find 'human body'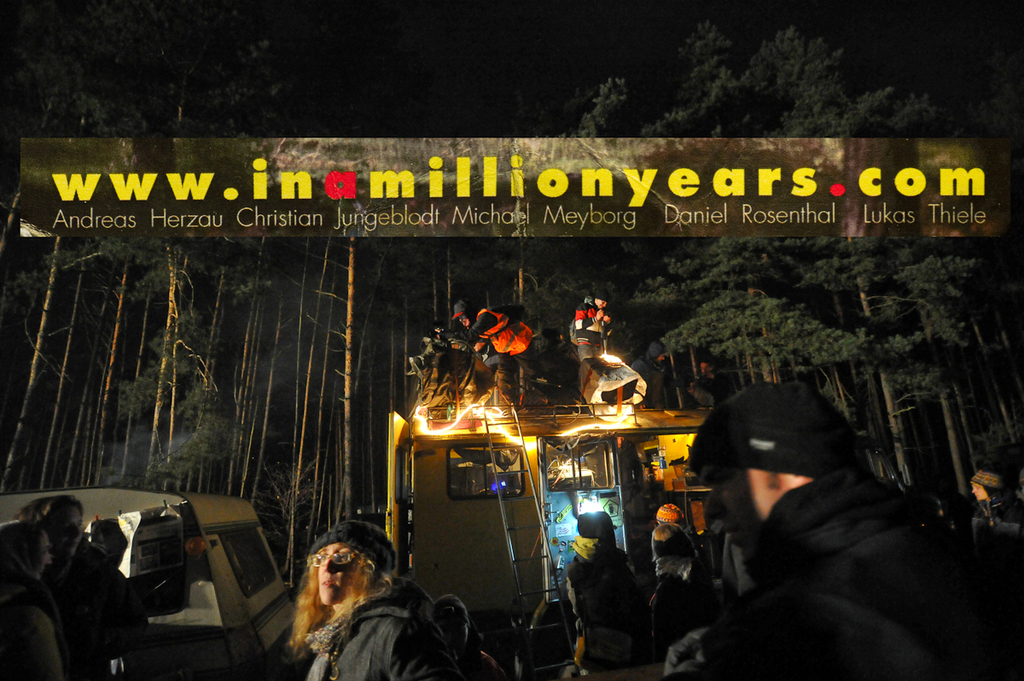
<bbox>973, 469, 1023, 577</bbox>
